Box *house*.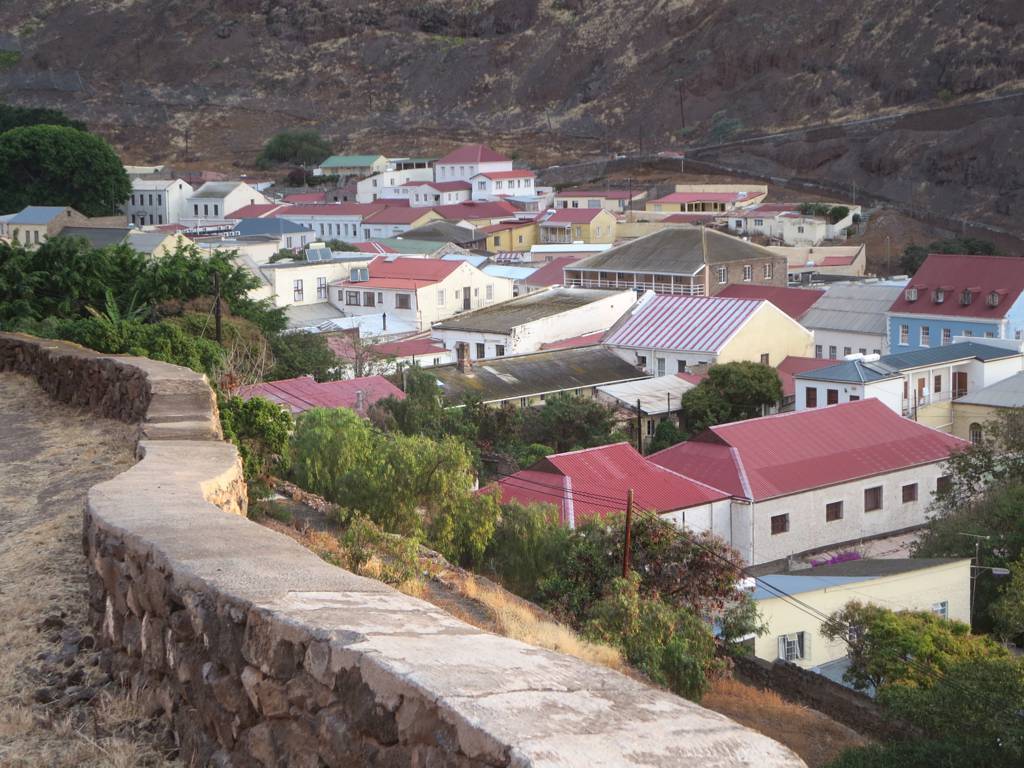
{"x1": 315, "y1": 152, "x2": 390, "y2": 175}.
